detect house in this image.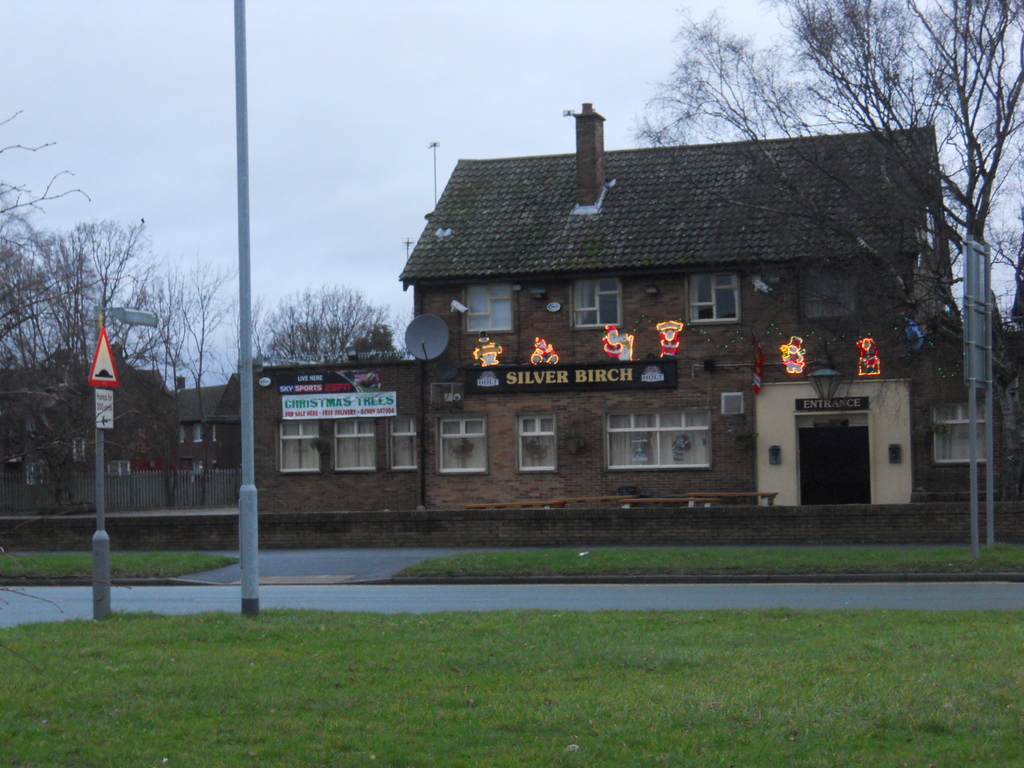
Detection: left=0, top=340, right=168, bottom=483.
